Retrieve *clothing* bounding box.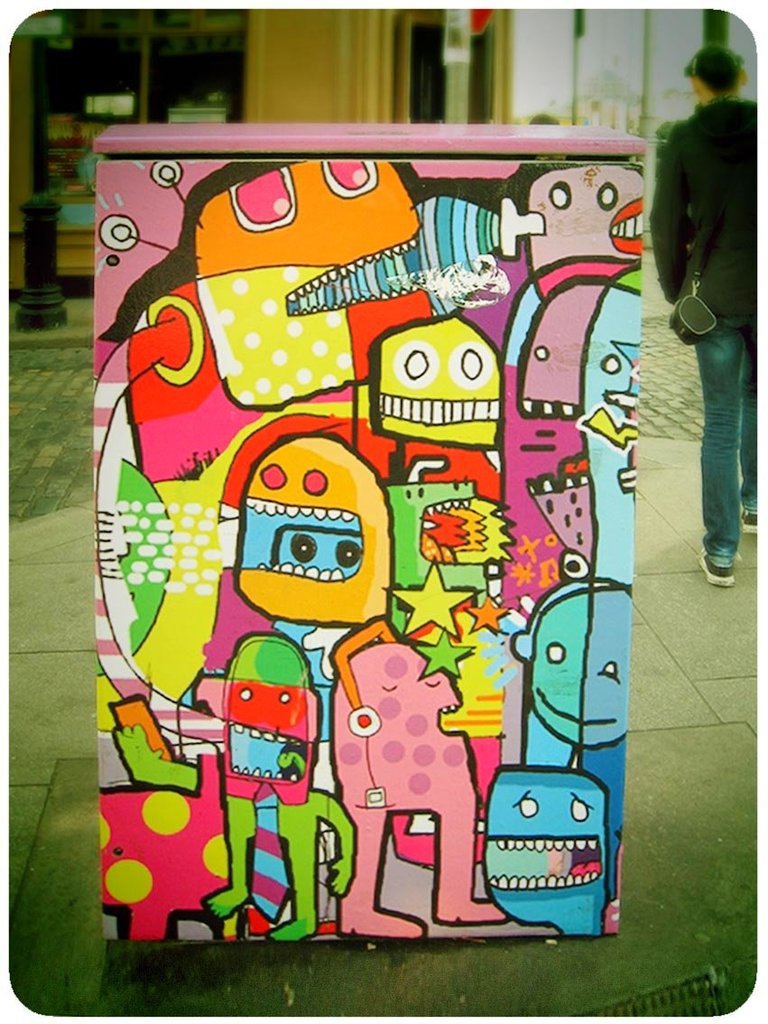
Bounding box: l=652, t=30, r=766, b=469.
